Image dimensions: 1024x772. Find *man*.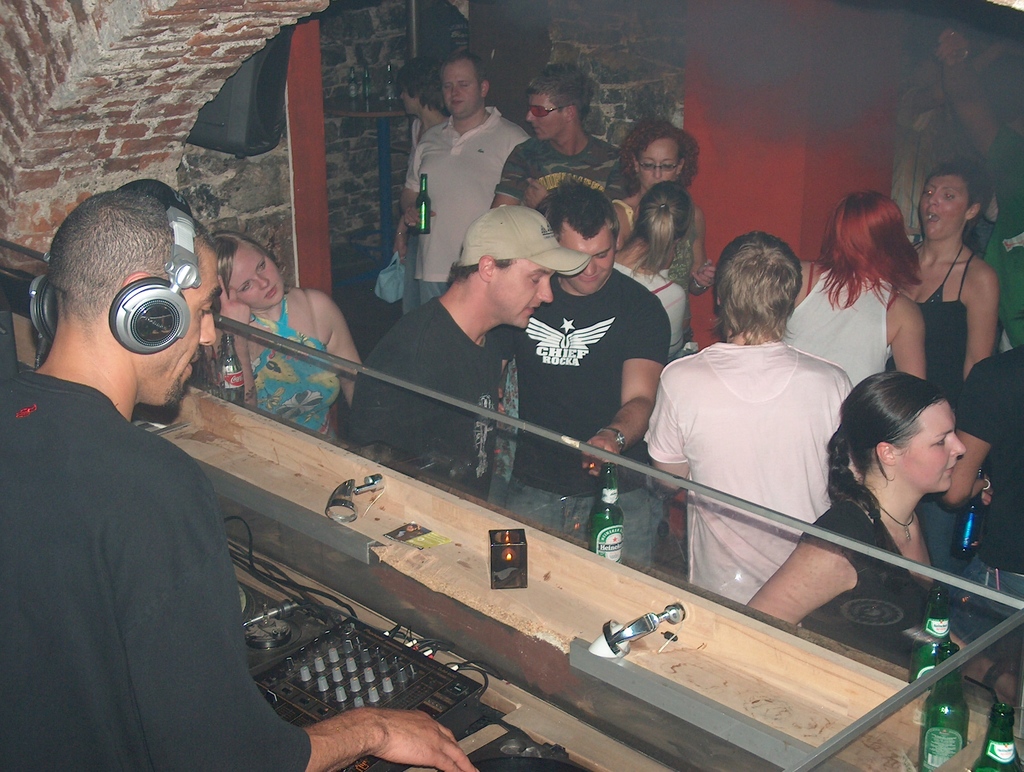
(892,20,1023,246).
